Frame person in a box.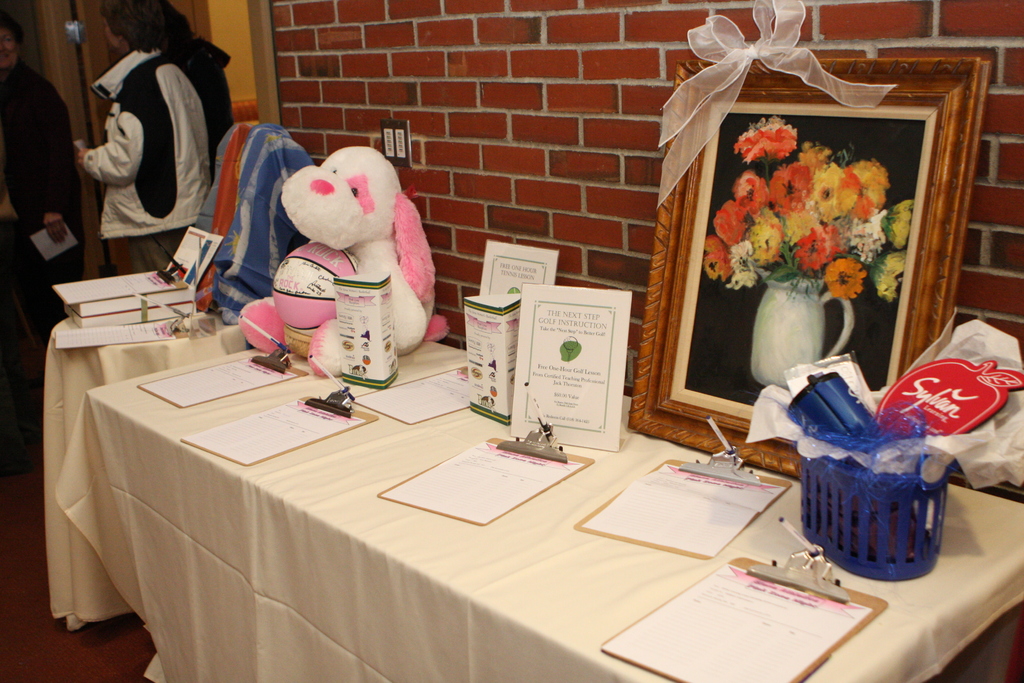
box(164, 8, 230, 135).
